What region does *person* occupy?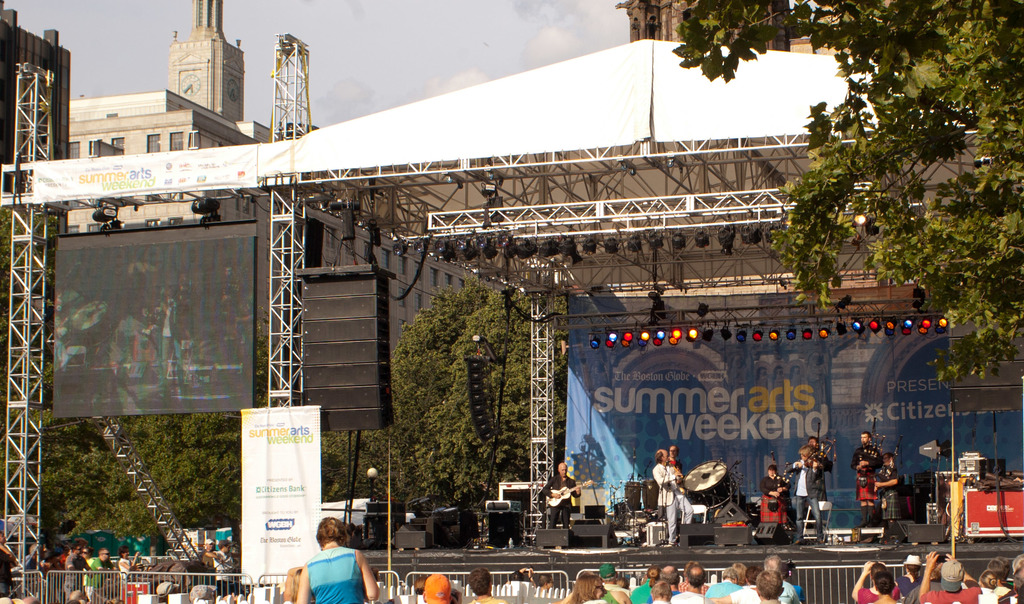
664 442 683 471.
